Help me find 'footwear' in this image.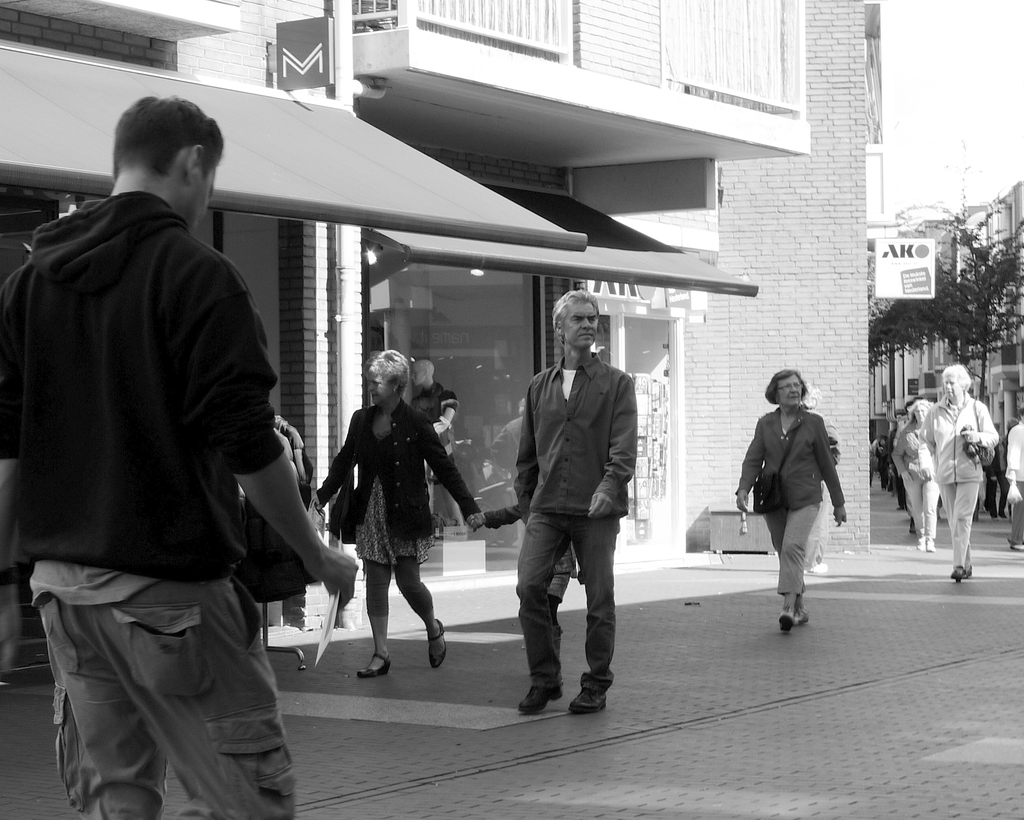
Found it: bbox=[948, 568, 961, 582].
